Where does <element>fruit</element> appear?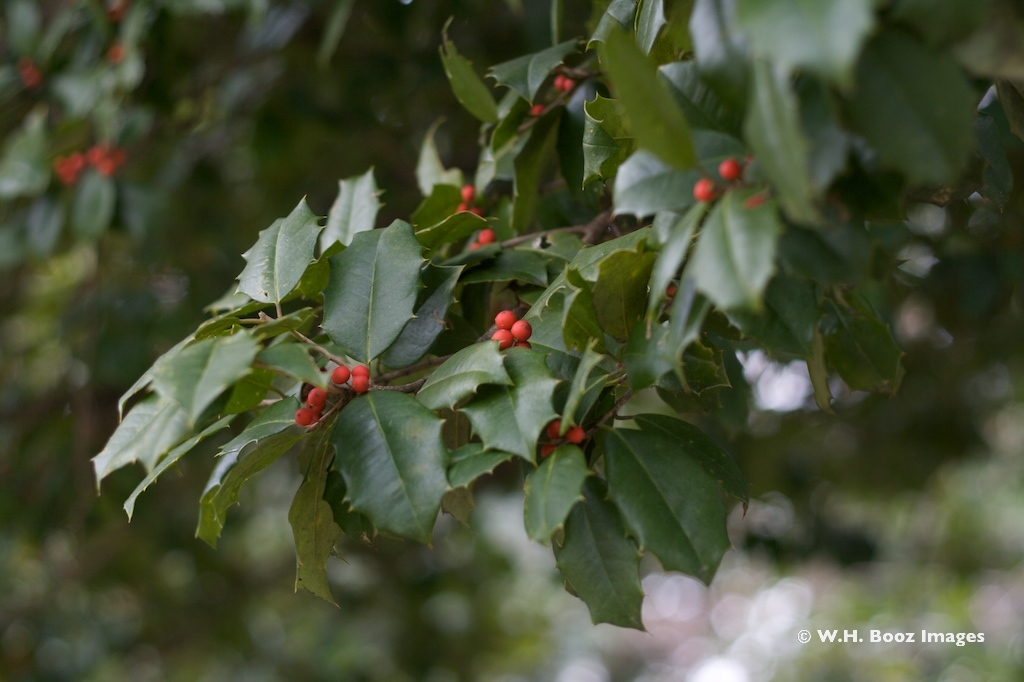
Appears at {"x1": 478, "y1": 227, "x2": 495, "y2": 249}.
